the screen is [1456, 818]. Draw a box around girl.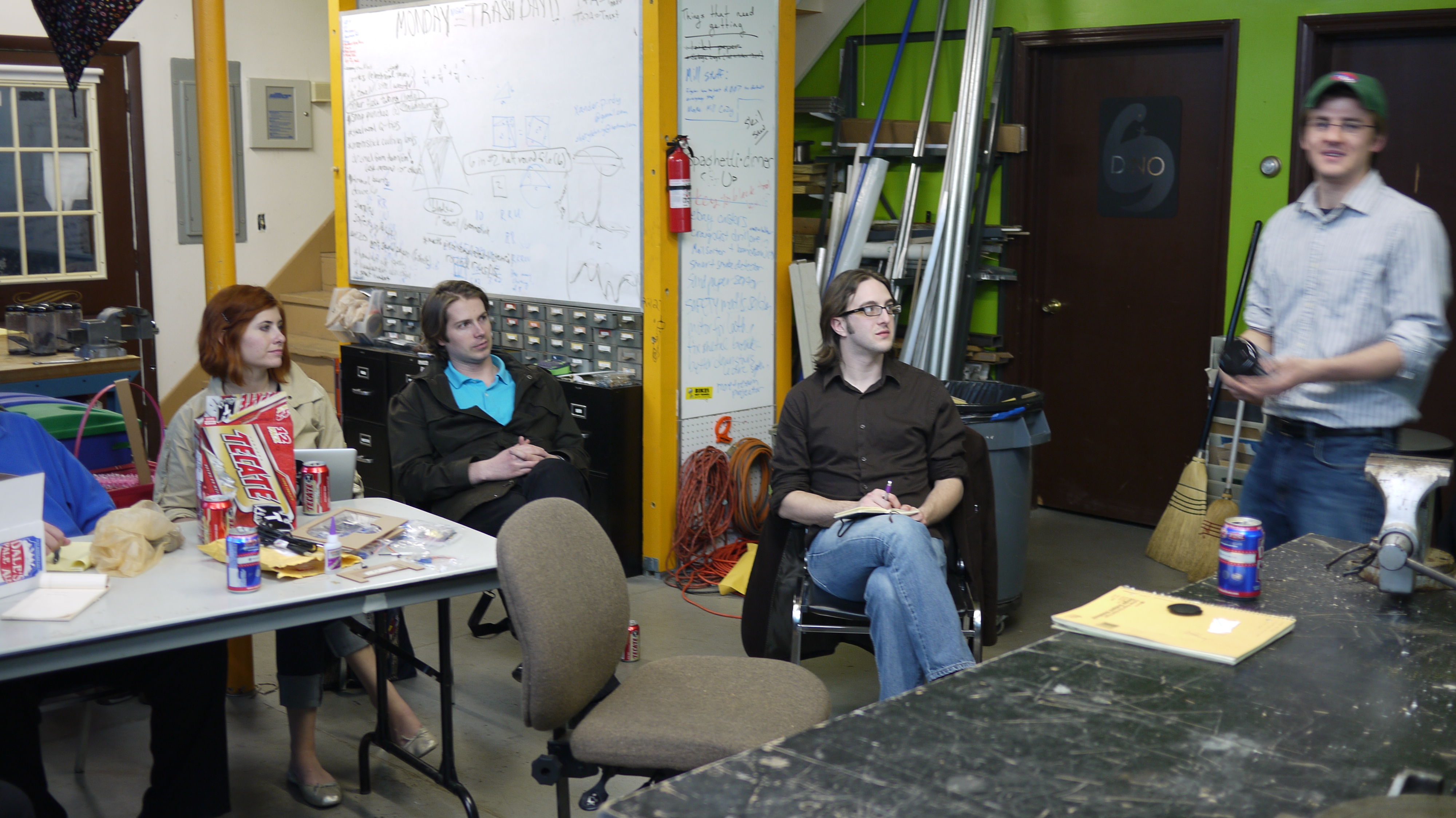
<box>55,104,159,294</box>.
